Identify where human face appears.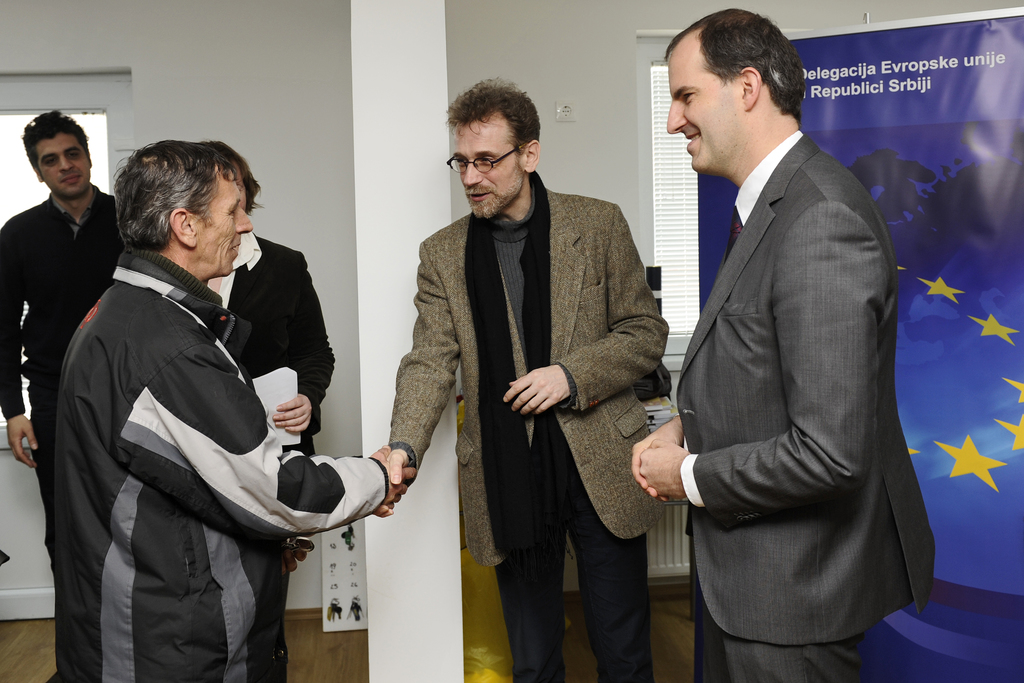
Appears at 32, 135, 90, 198.
